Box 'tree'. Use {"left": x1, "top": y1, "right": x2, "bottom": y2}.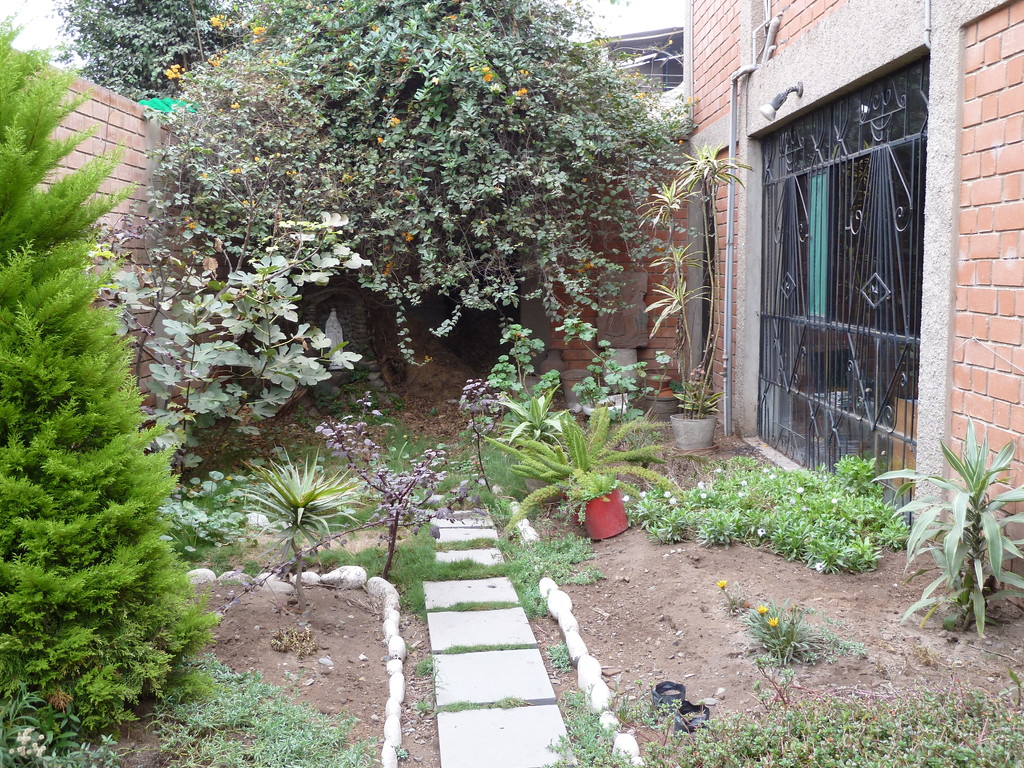
{"left": 166, "top": 0, "right": 673, "bottom": 419}.
